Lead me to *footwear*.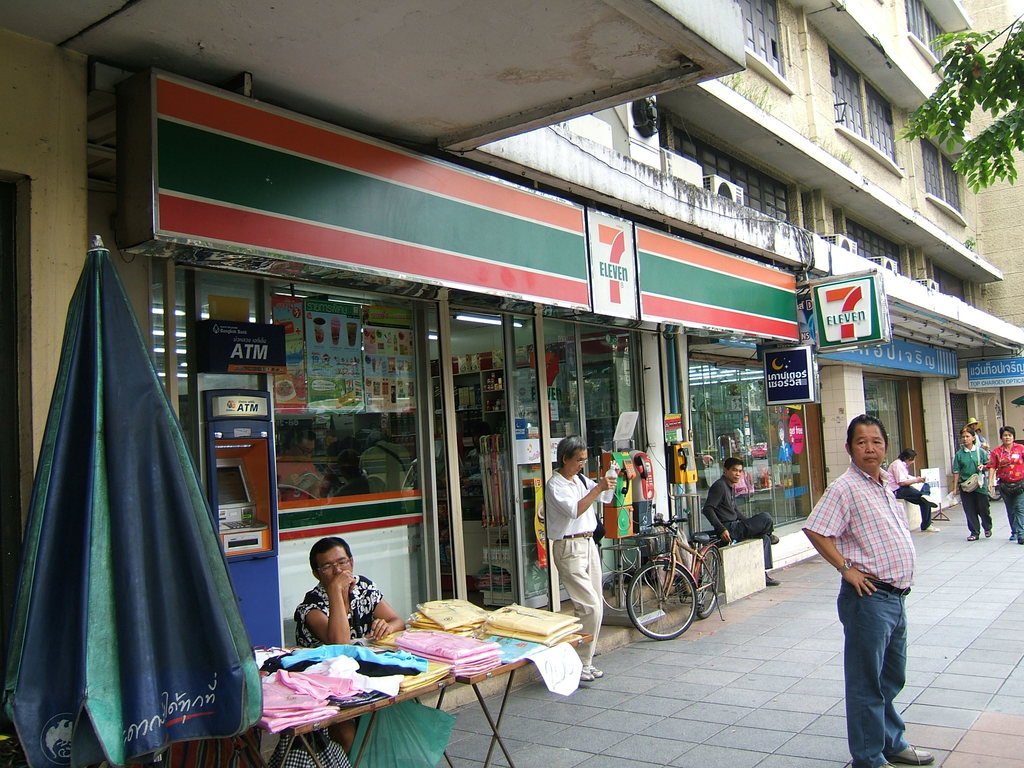
Lead to <bbox>580, 667, 596, 680</bbox>.
